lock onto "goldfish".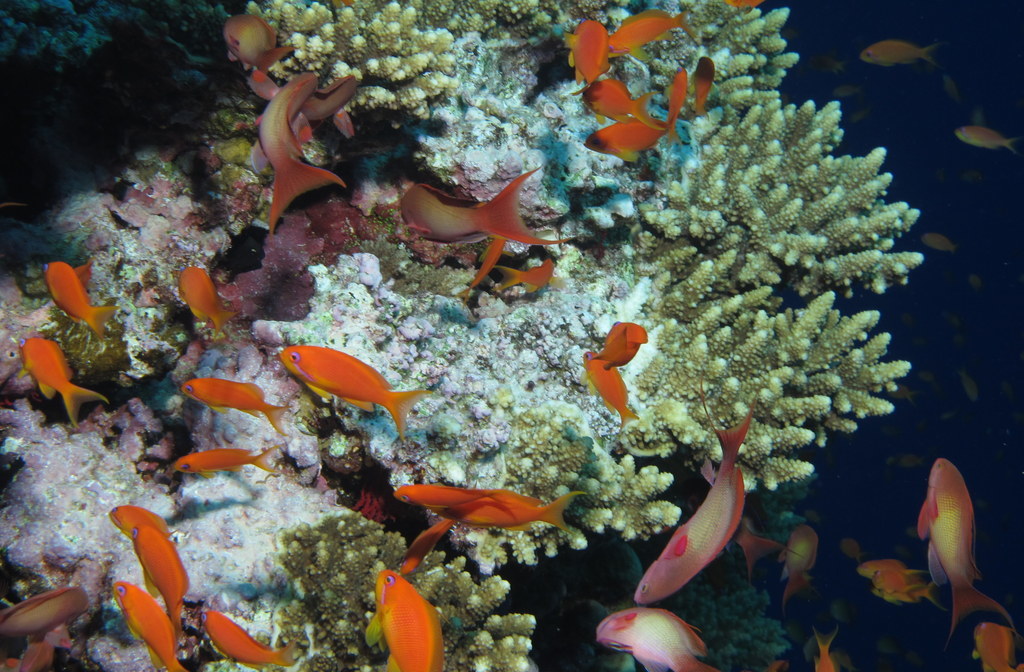
Locked: <box>778,524,818,607</box>.
